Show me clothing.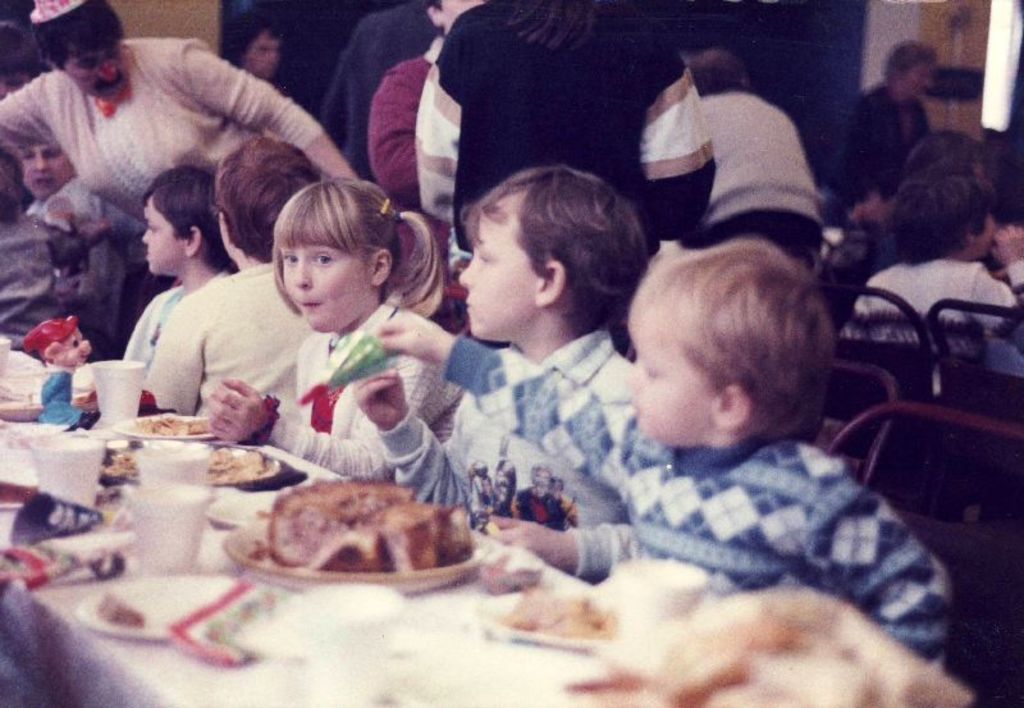
clothing is here: <region>26, 177, 125, 229</region>.
